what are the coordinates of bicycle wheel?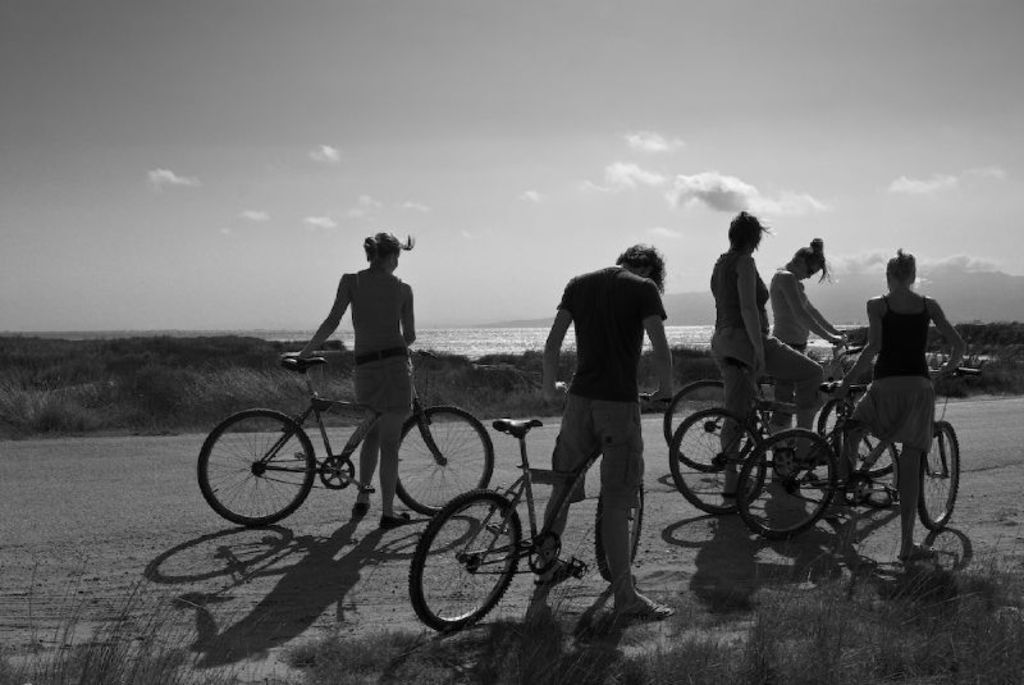
bbox=[664, 378, 754, 476].
